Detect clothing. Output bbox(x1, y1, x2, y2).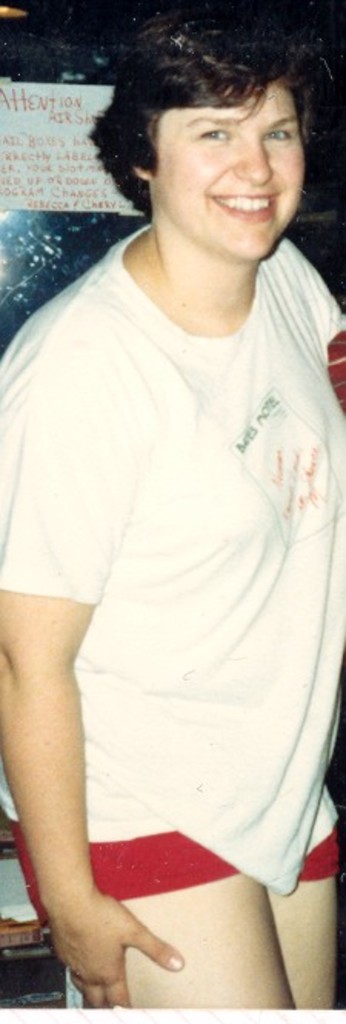
bbox(15, 174, 344, 822).
